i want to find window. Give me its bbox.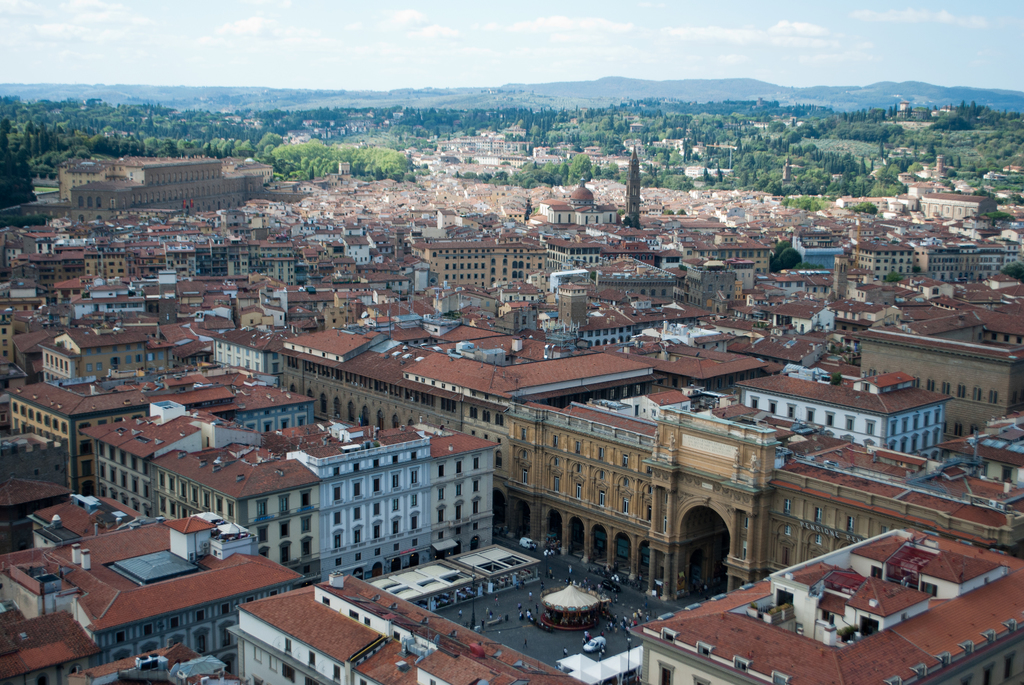
[395, 499, 399, 509].
